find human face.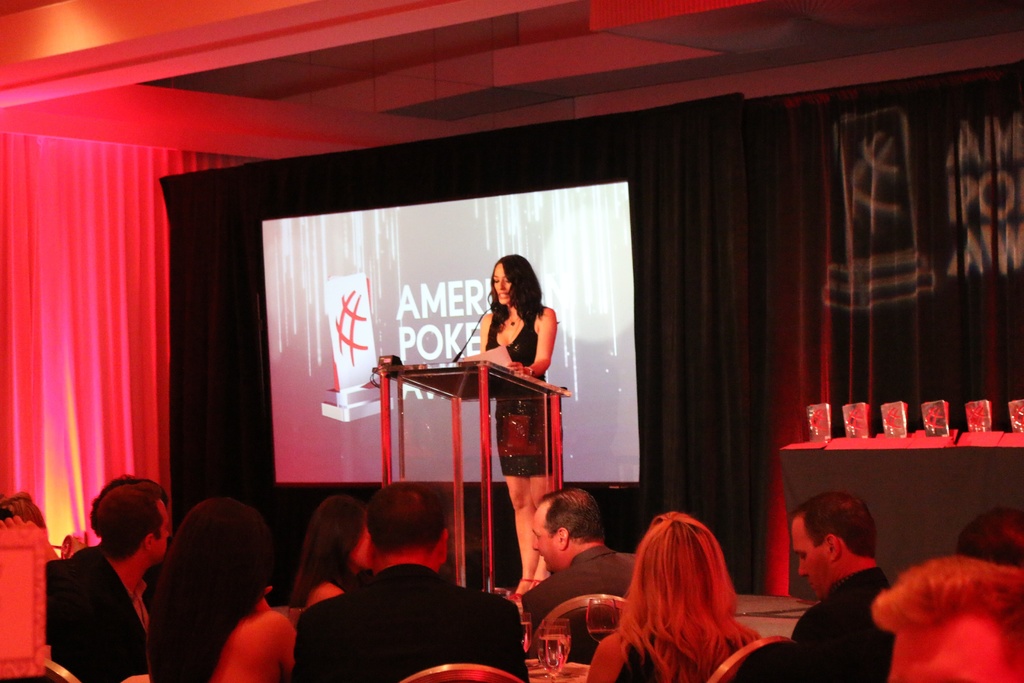
box=[152, 502, 169, 561].
